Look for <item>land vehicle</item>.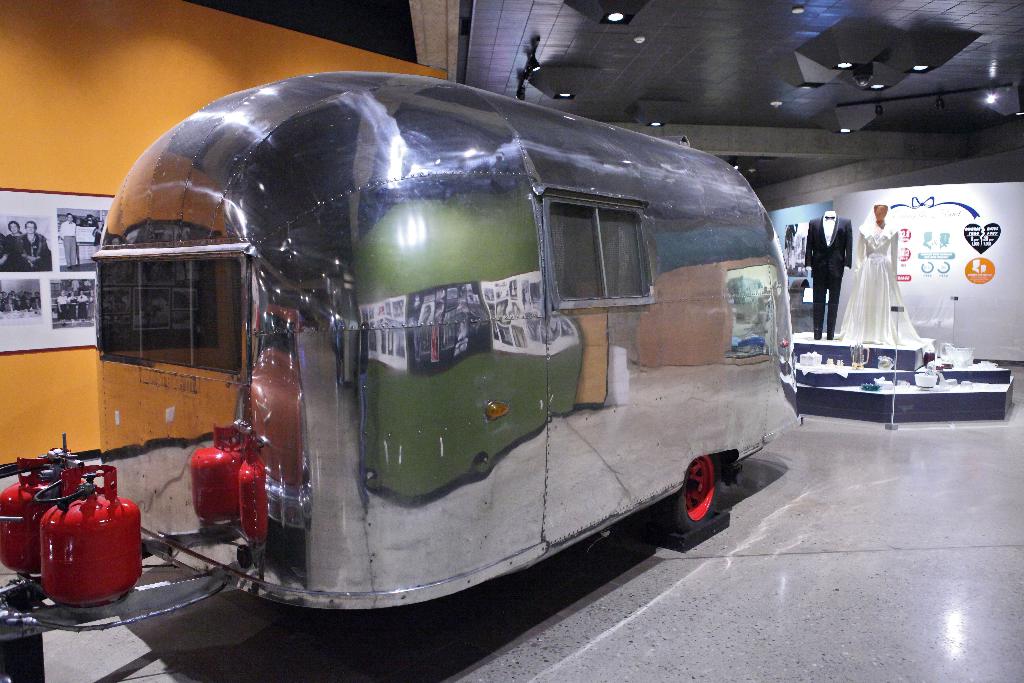
Found: [left=71, top=77, right=806, bottom=634].
